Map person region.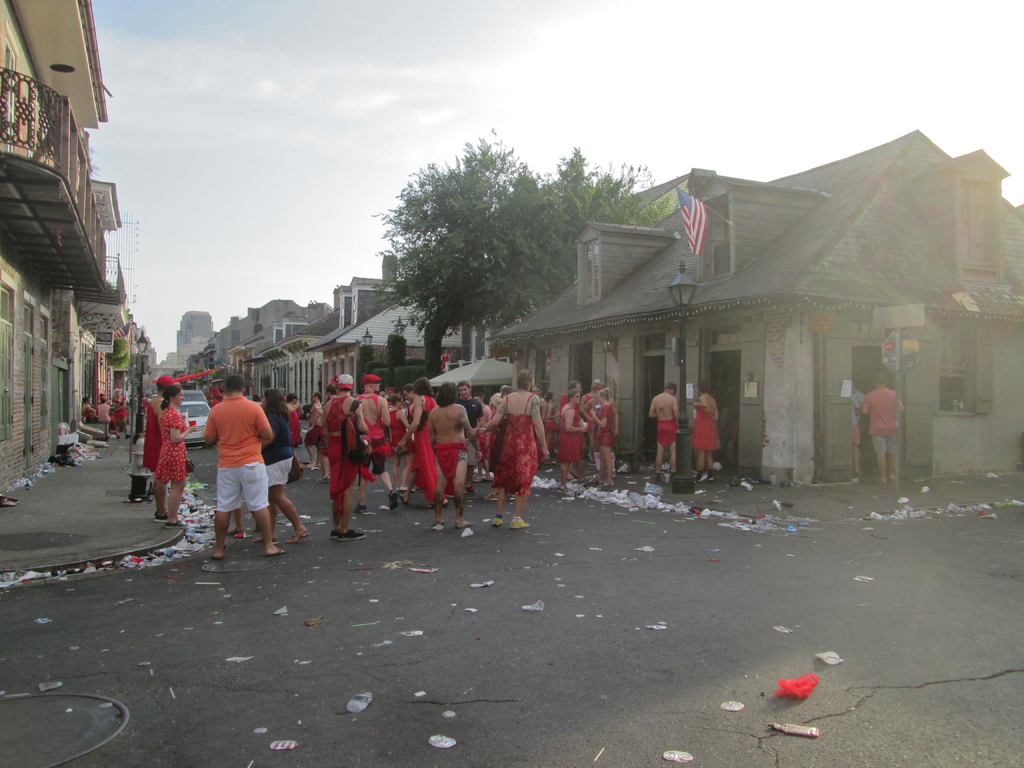
Mapped to x1=136 y1=373 x2=171 y2=505.
